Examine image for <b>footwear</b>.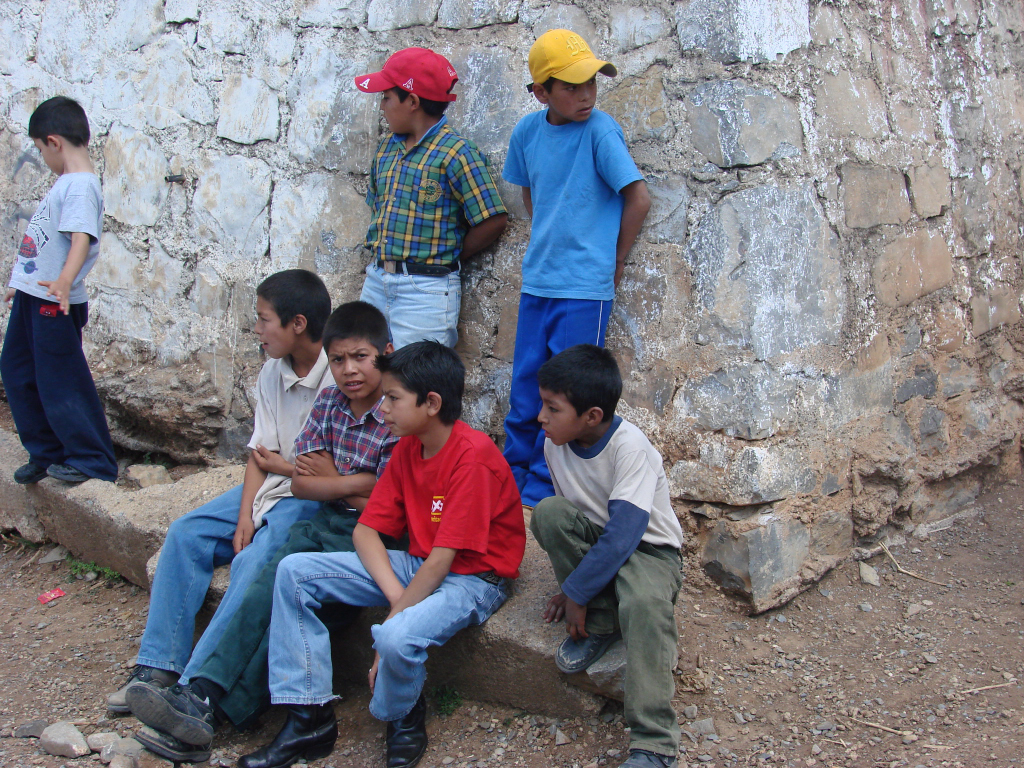
Examination result: region(49, 463, 89, 482).
